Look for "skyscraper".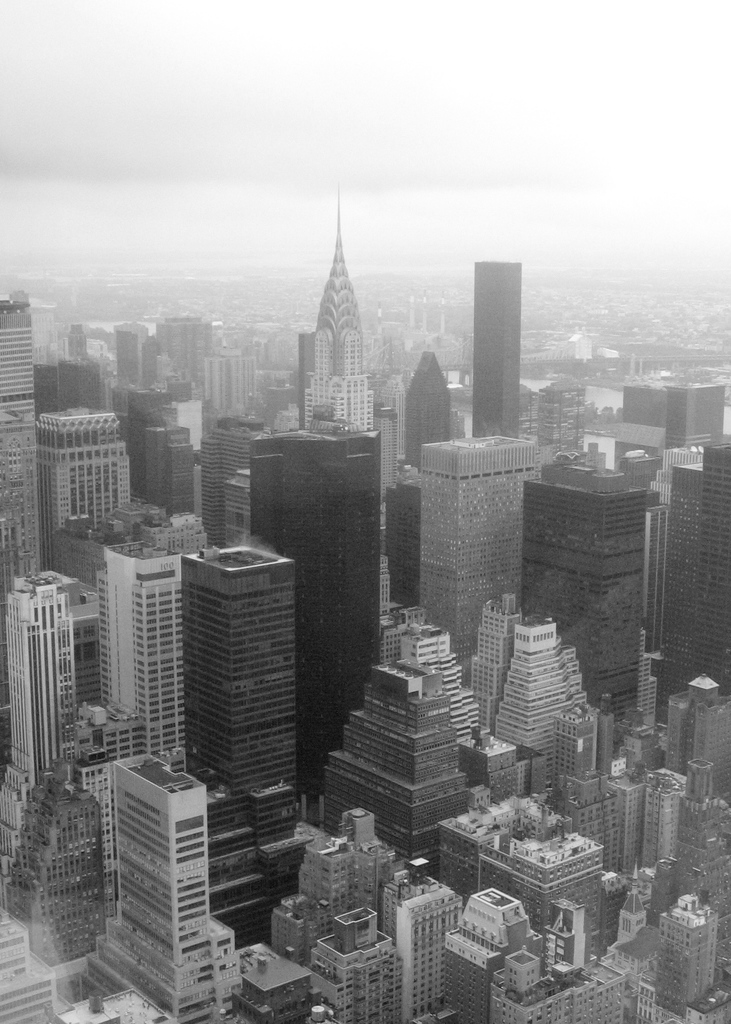
Found: left=154, top=517, right=308, bottom=859.
